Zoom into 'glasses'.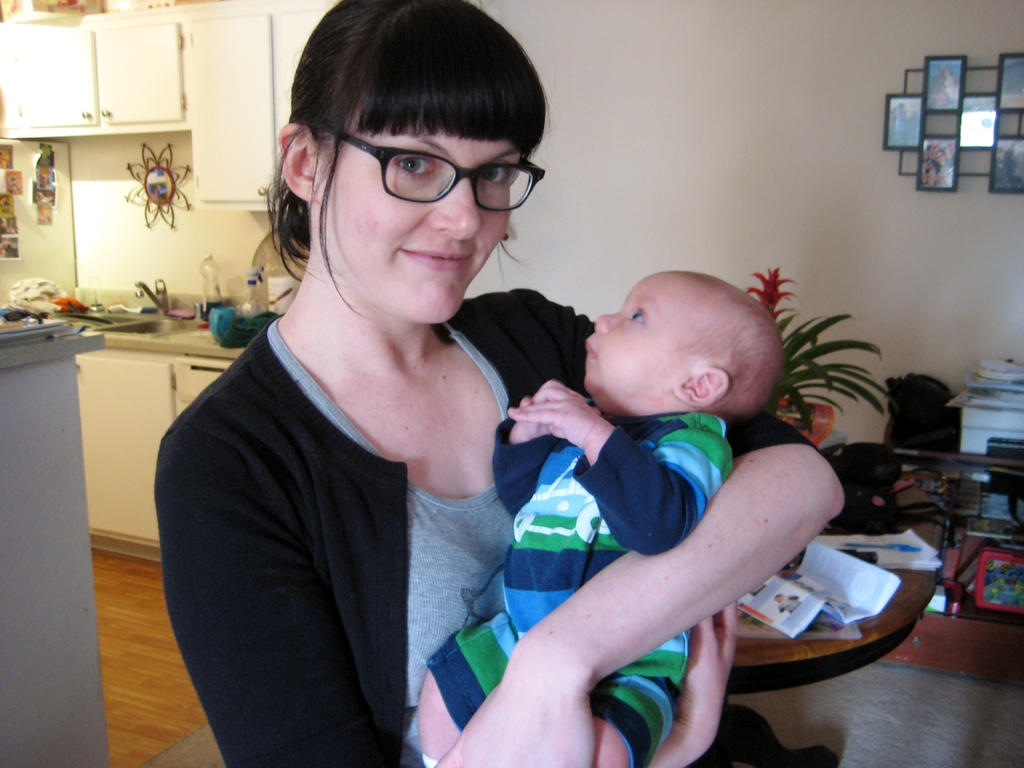
Zoom target: region(316, 122, 547, 214).
